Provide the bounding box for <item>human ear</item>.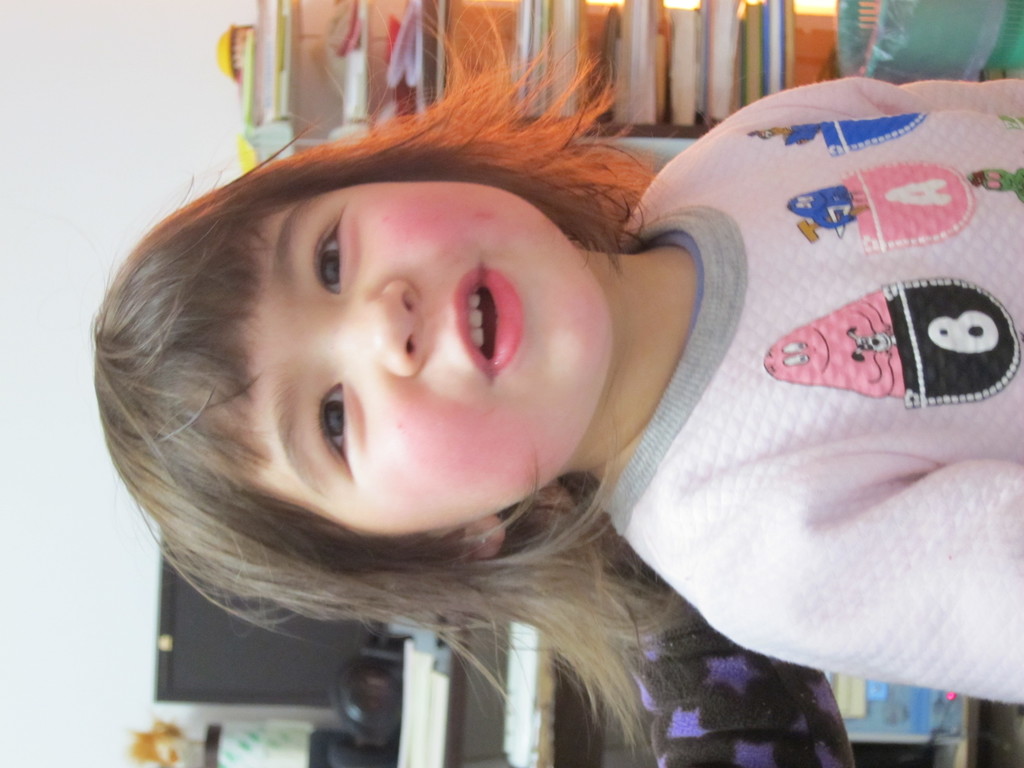
<box>394,520,504,557</box>.
